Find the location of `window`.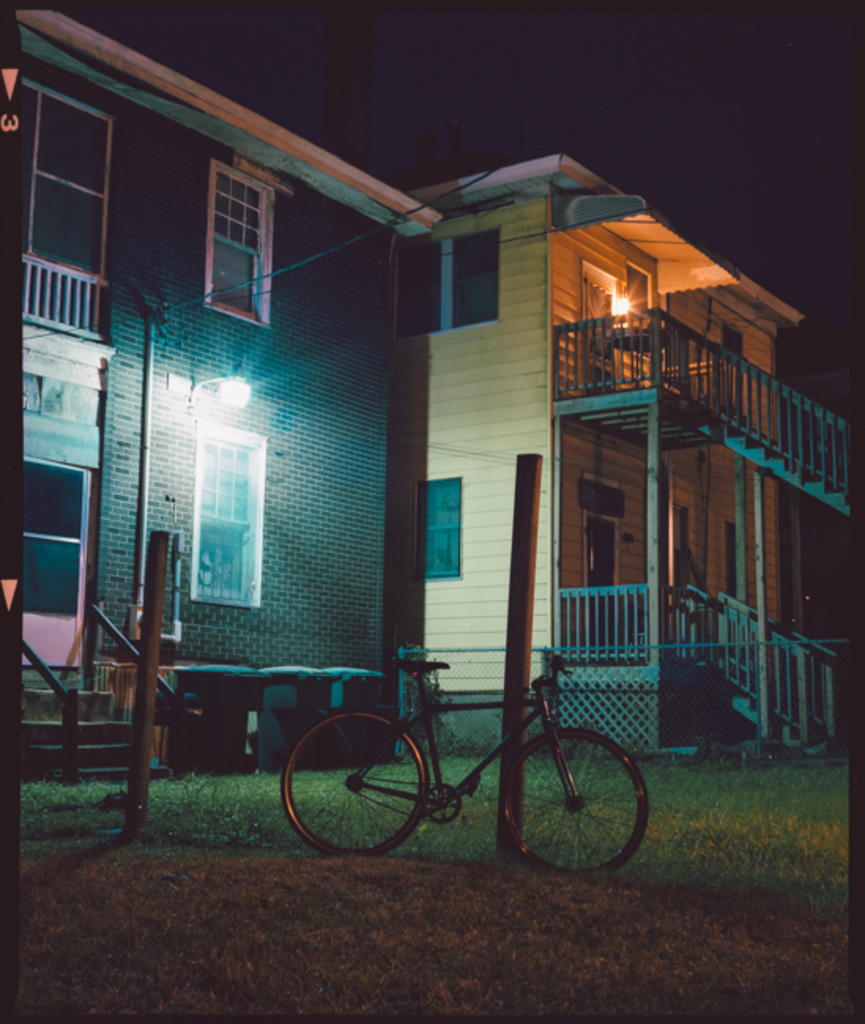
Location: [397,227,503,347].
